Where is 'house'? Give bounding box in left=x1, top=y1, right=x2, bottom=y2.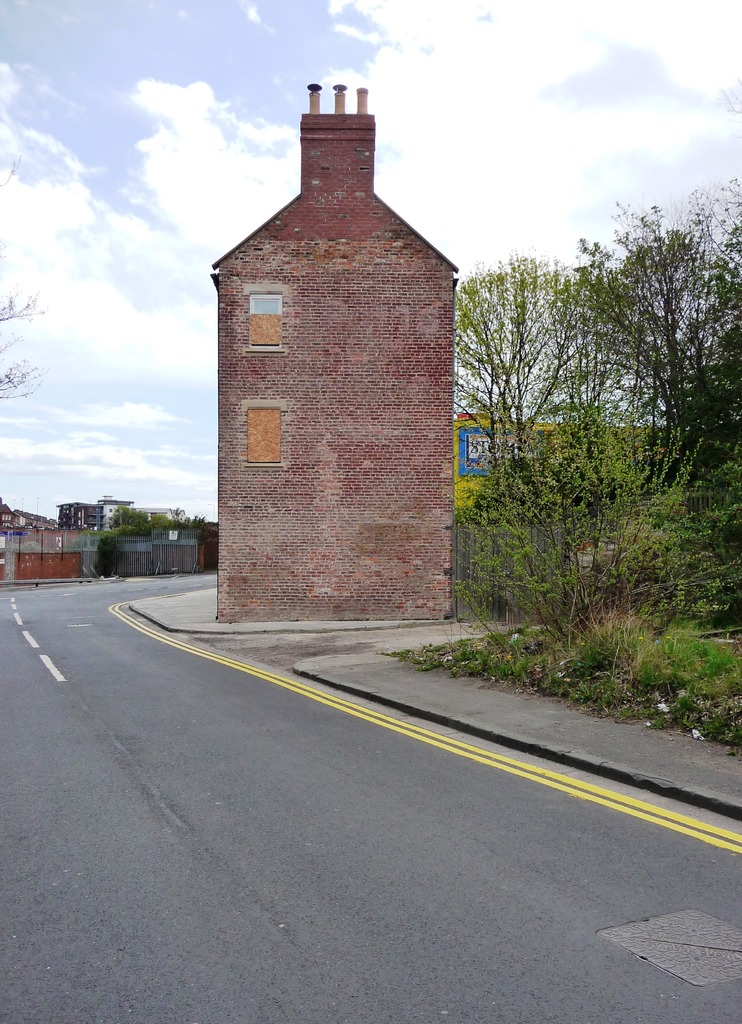
left=0, top=505, right=92, bottom=588.
